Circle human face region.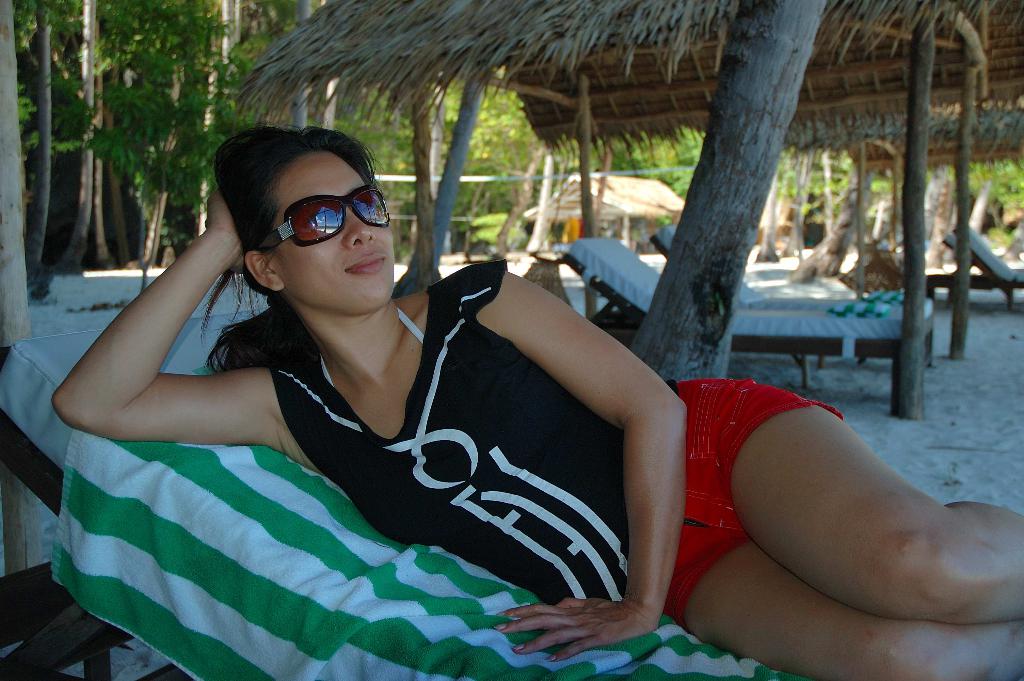
Region: [276, 152, 397, 315].
